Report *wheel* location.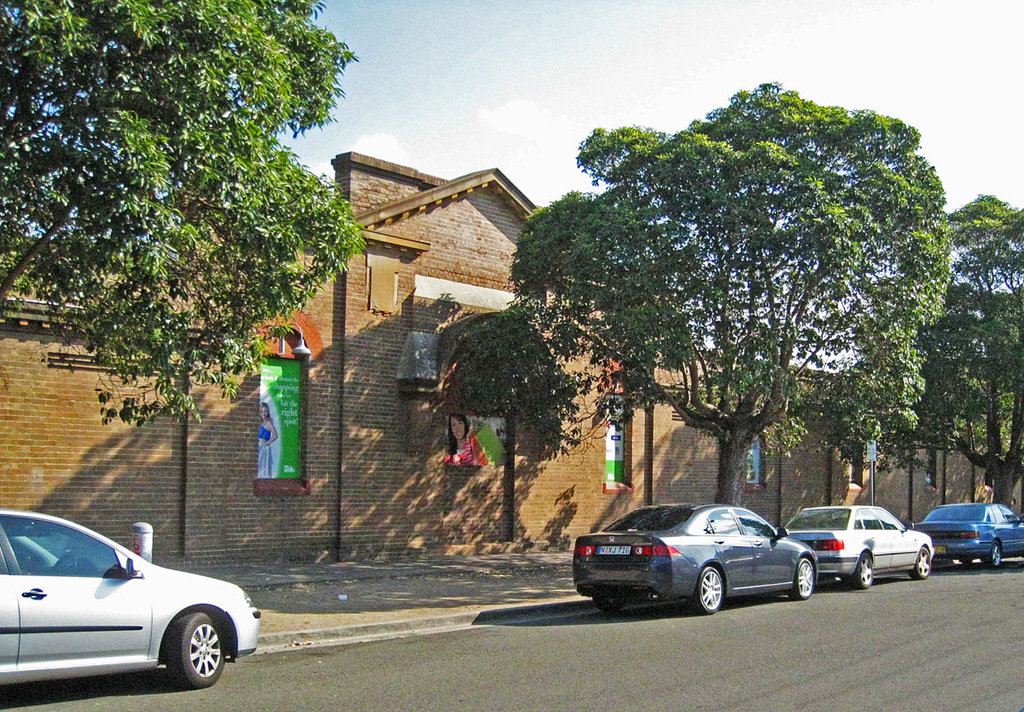
Report: 794, 557, 816, 599.
